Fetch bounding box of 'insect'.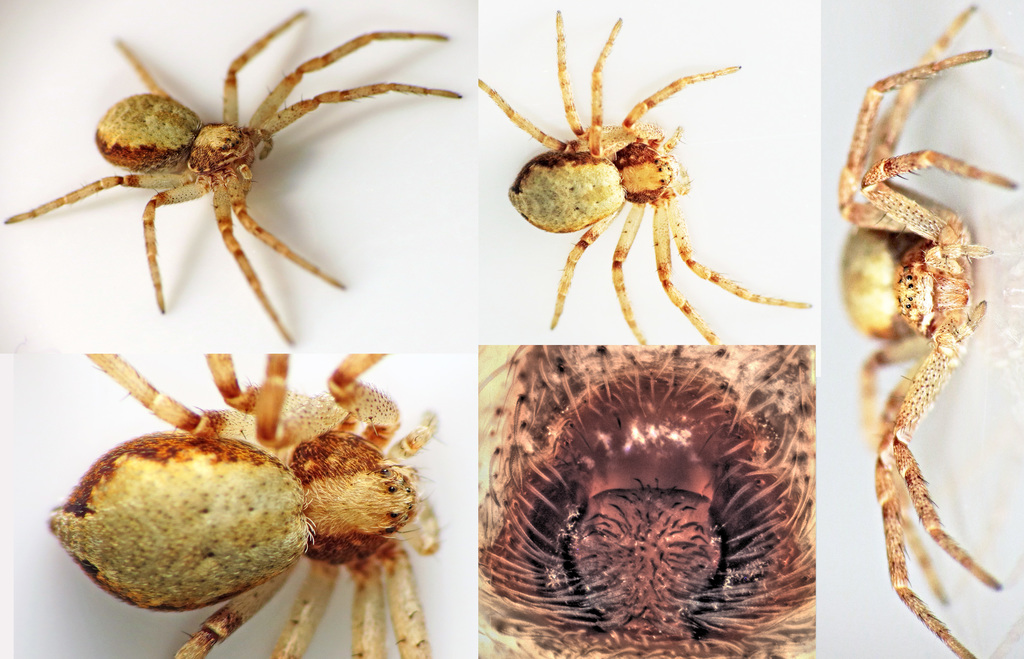
Bbox: bbox=[479, 9, 815, 341].
